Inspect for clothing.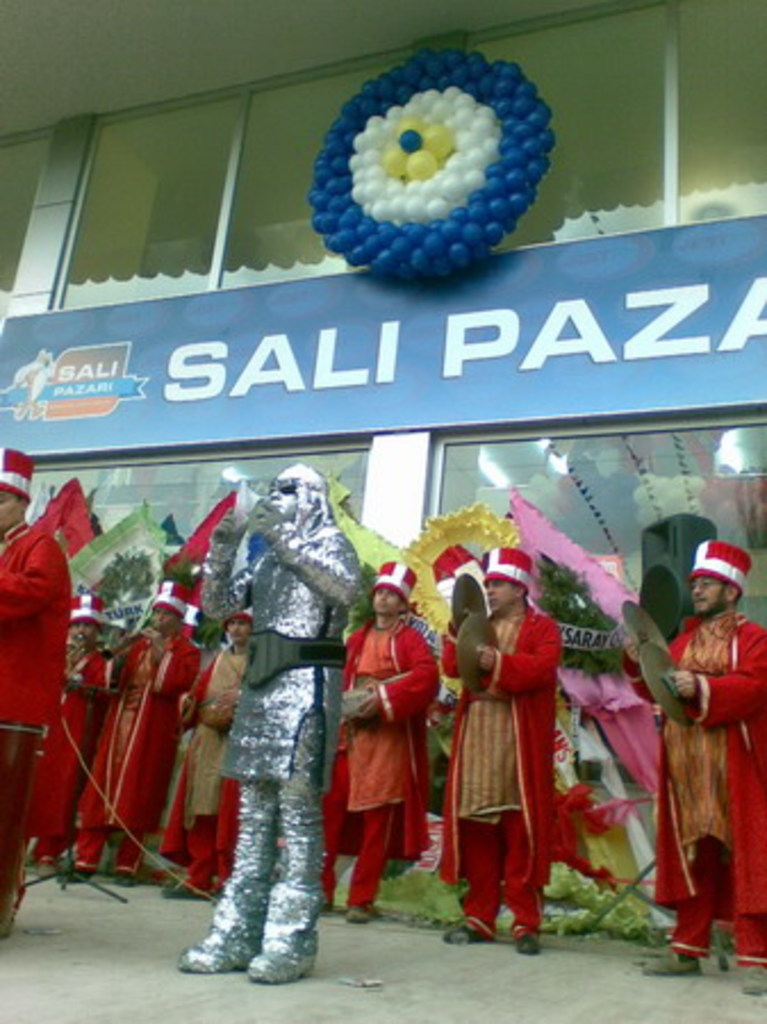
Inspection: x1=71 y1=635 x2=198 y2=869.
